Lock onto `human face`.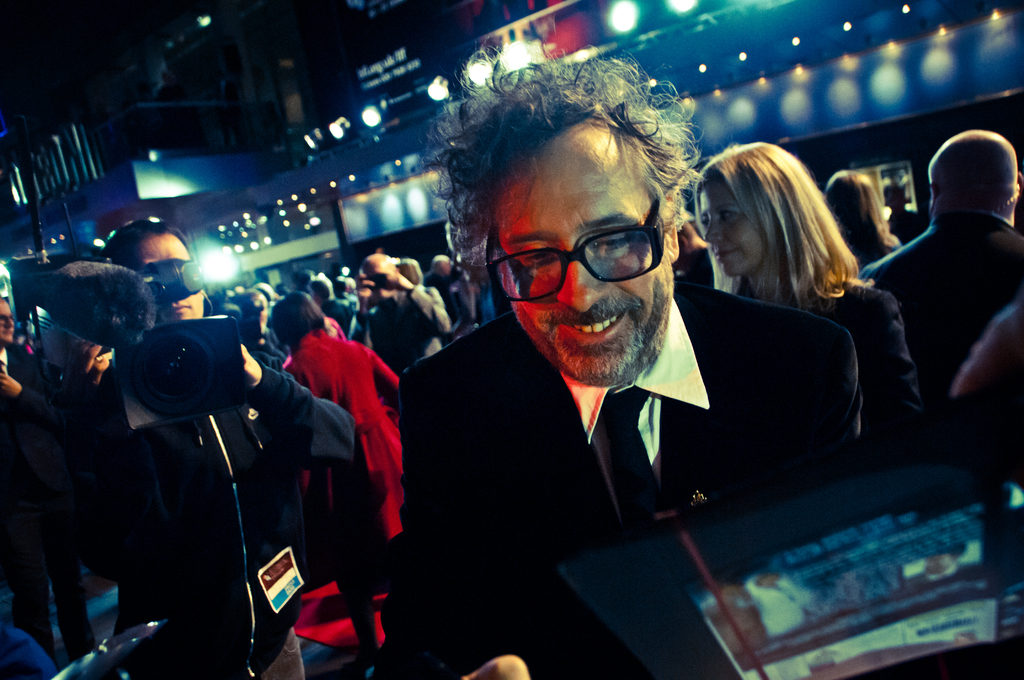
Locked: [701,183,761,277].
